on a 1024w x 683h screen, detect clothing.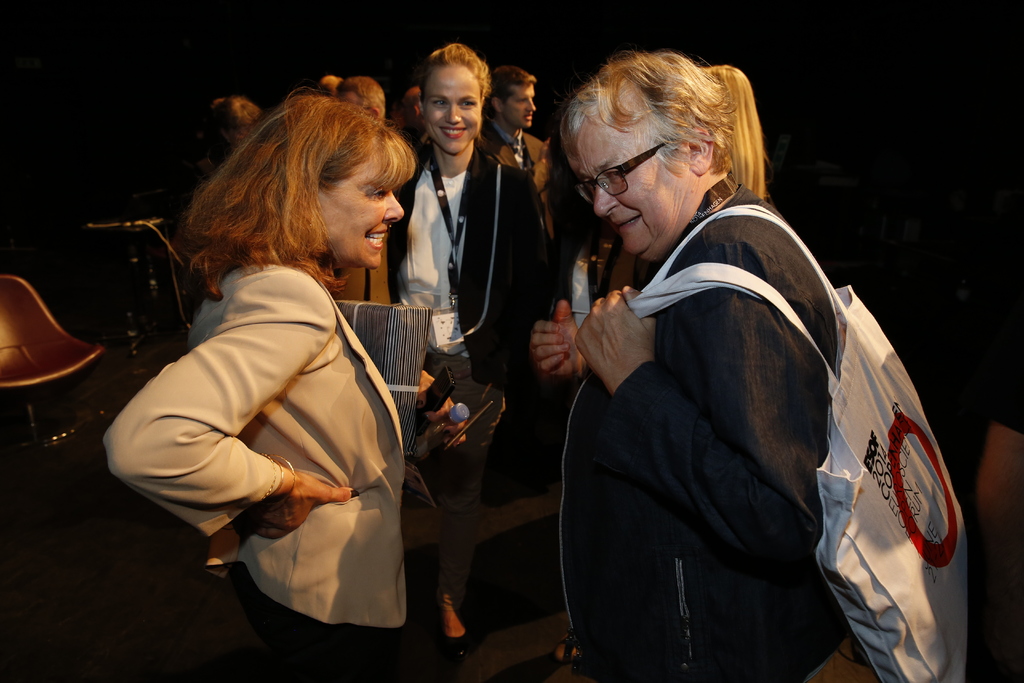
bbox(561, 203, 650, 325).
